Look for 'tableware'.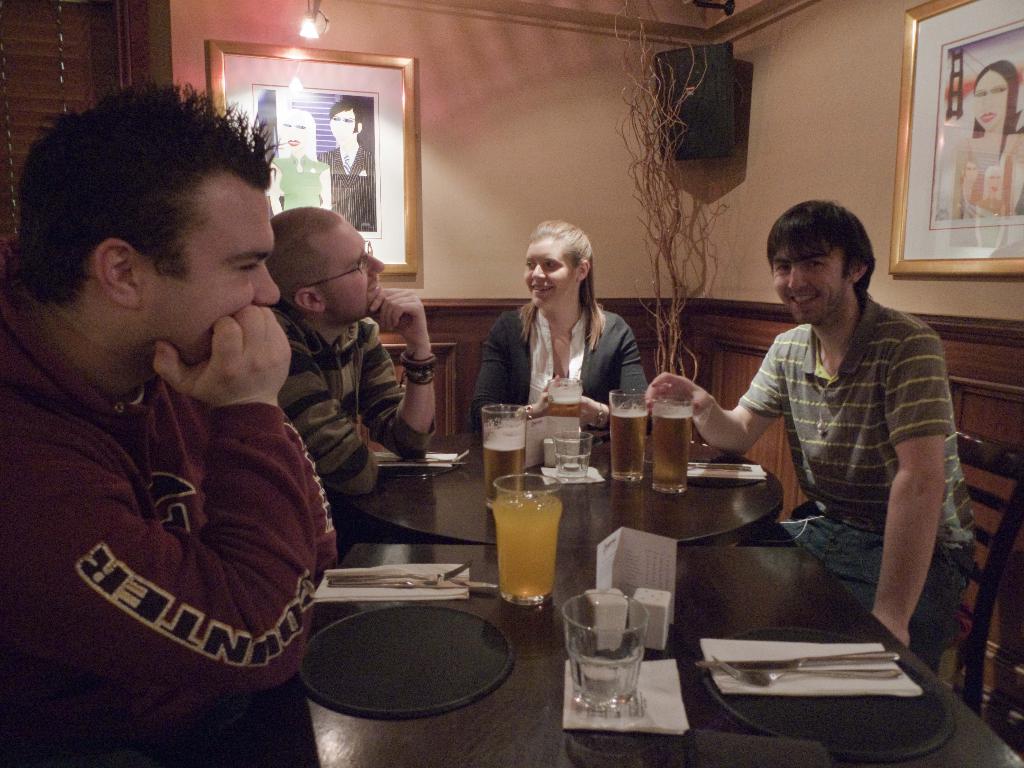
Found: <box>377,450,470,461</box>.
